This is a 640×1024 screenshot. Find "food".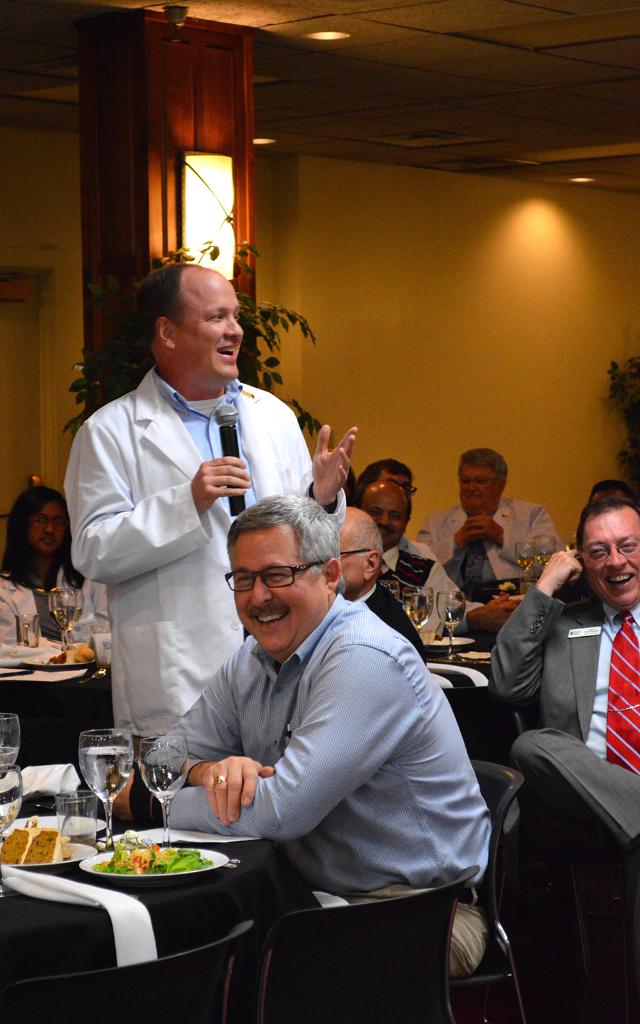
Bounding box: 21 826 67 867.
